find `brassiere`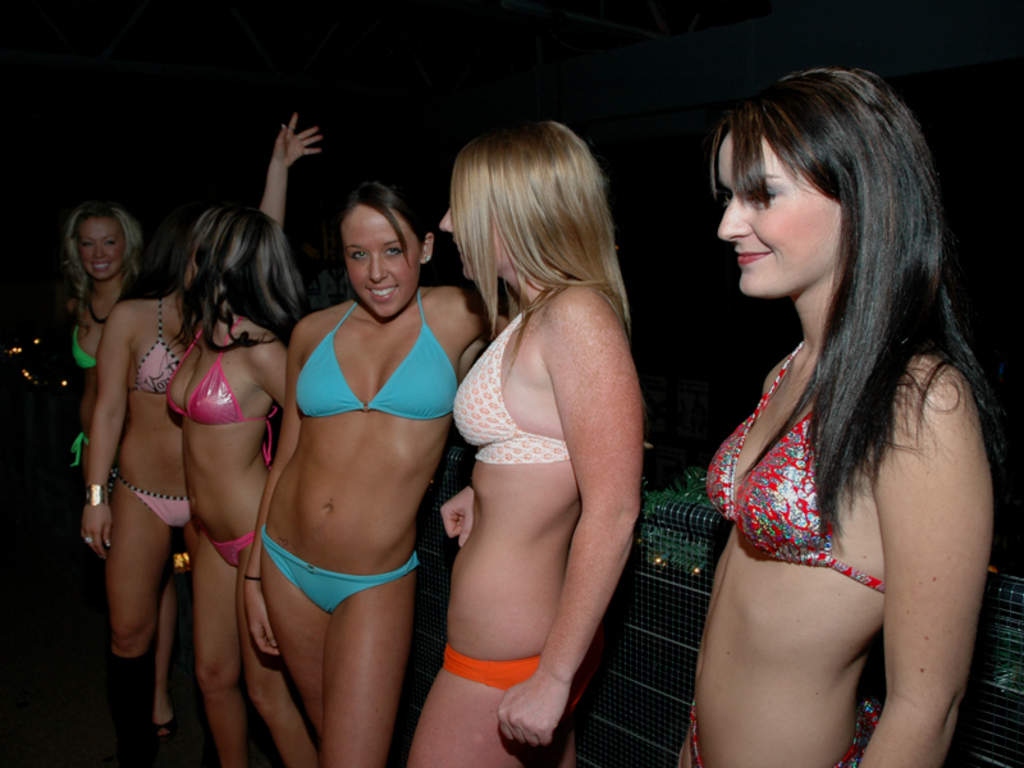
left=164, top=319, right=276, bottom=426
